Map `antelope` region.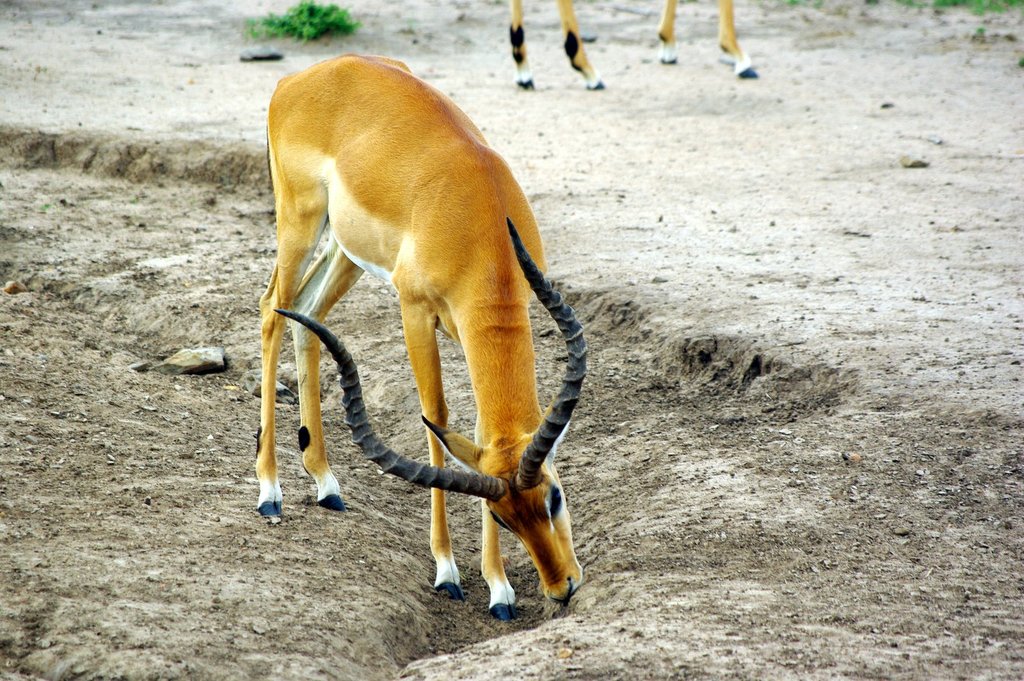
Mapped to {"left": 511, "top": 0, "right": 763, "bottom": 86}.
